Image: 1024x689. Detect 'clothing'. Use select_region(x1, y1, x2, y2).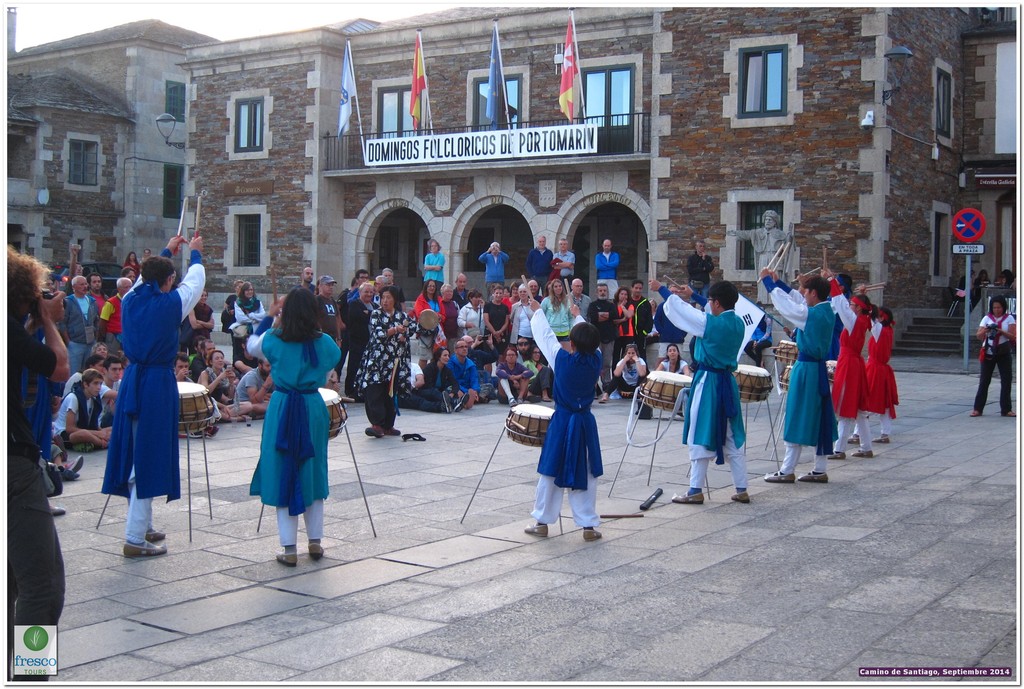
select_region(423, 248, 444, 298).
